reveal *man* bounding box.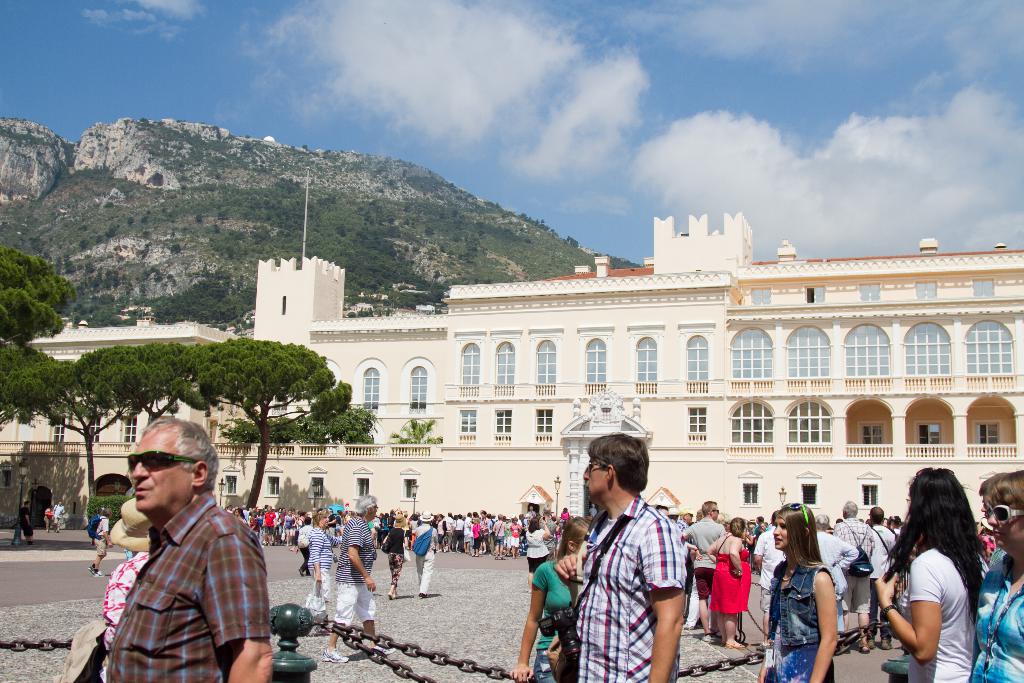
Revealed: (51, 498, 67, 533).
